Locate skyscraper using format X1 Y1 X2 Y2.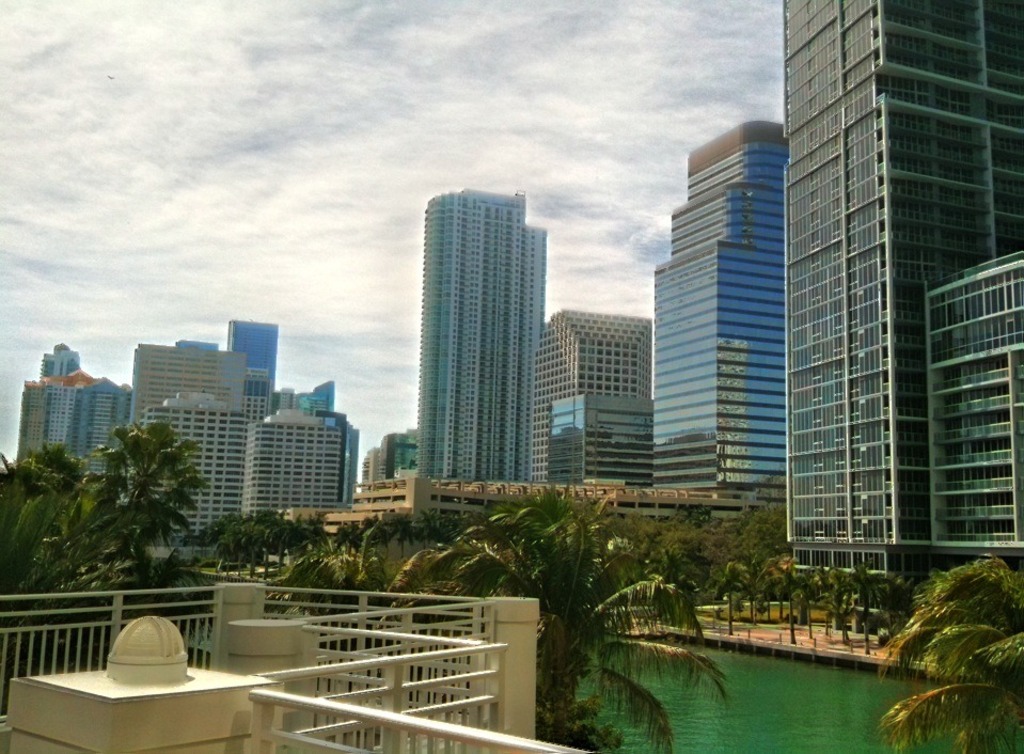
225 313 275 398.
